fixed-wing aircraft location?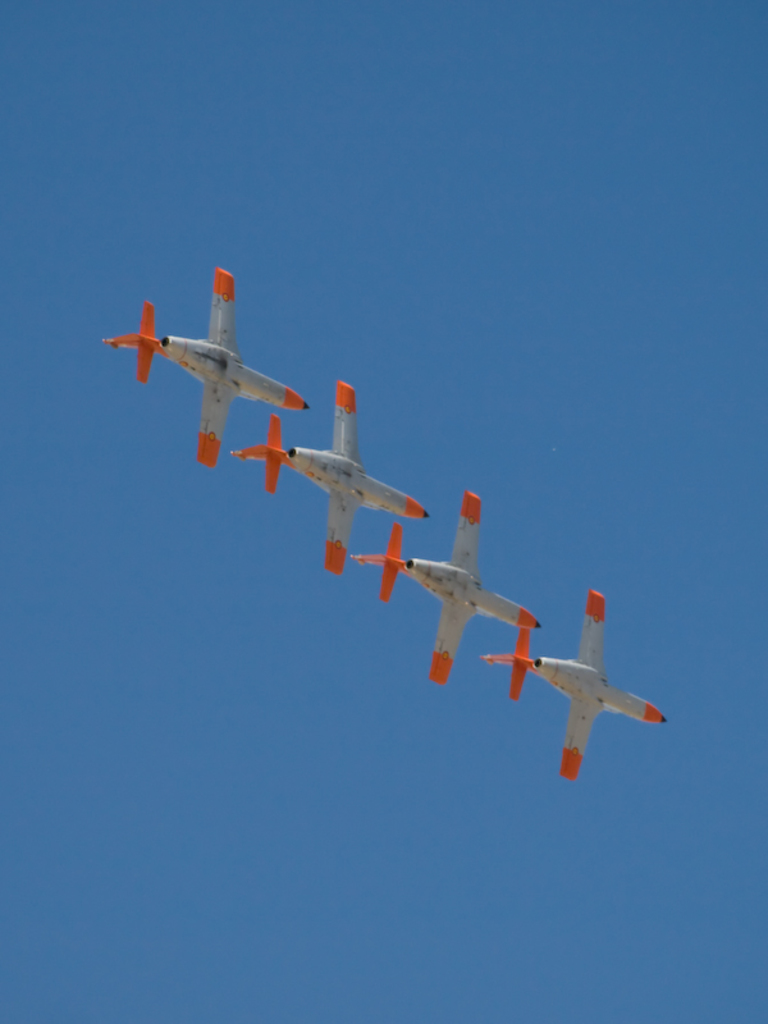
{"x1": 490, "y1": 589, "x2": 667, "y2": 780}
